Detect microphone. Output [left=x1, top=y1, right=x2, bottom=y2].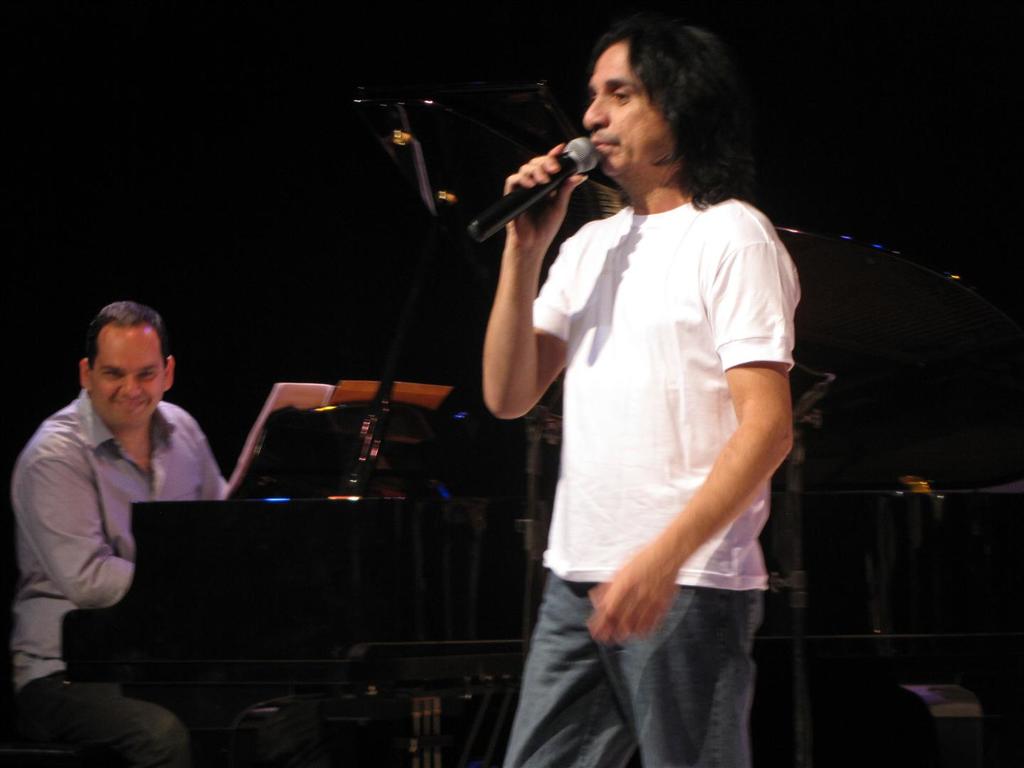
[left=469, top=134, right=604, bottom=239].
